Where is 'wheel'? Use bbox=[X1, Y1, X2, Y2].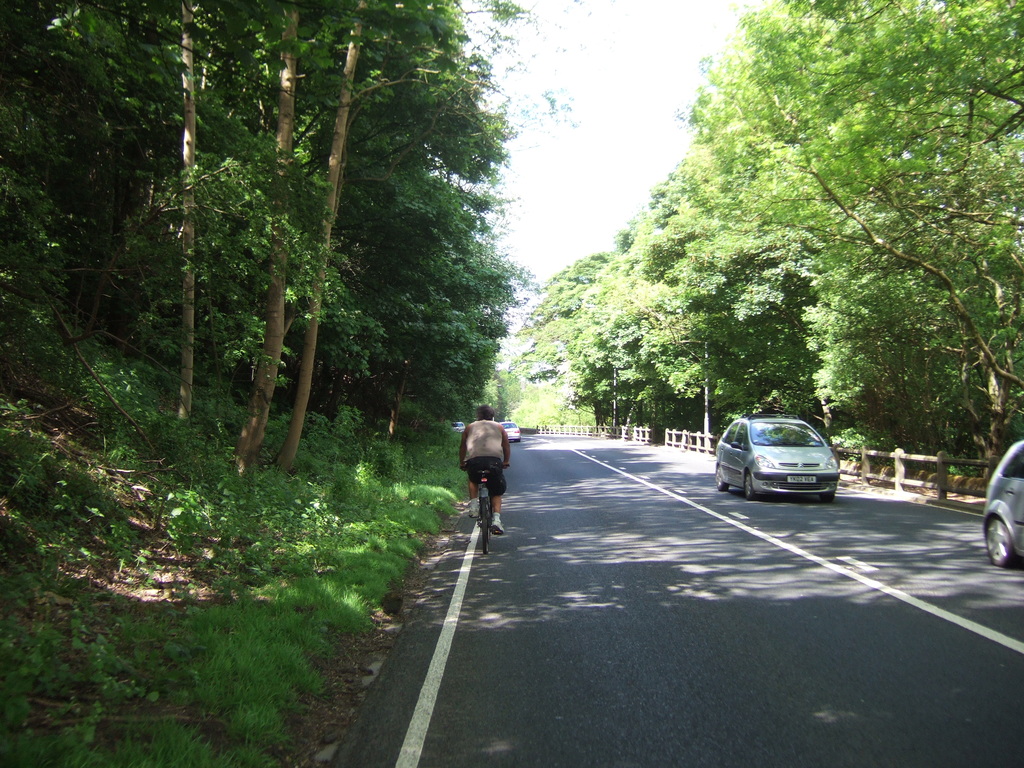
bbox=[490, 504, 491, 537].
